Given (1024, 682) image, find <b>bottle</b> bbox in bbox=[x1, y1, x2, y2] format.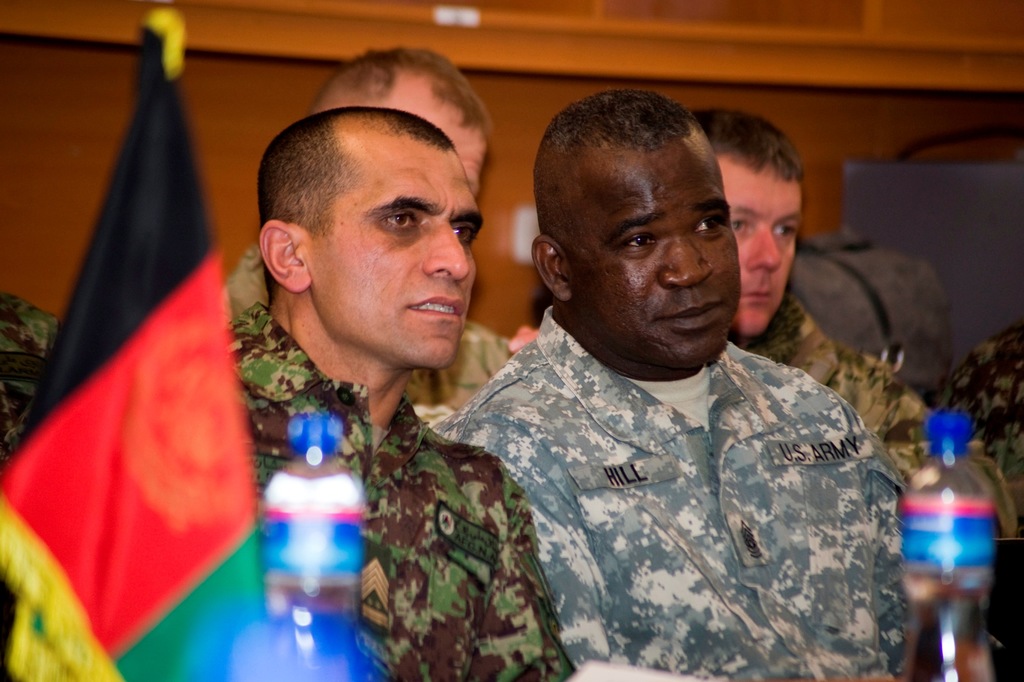
bbox=[261, 416, 364, 681].
